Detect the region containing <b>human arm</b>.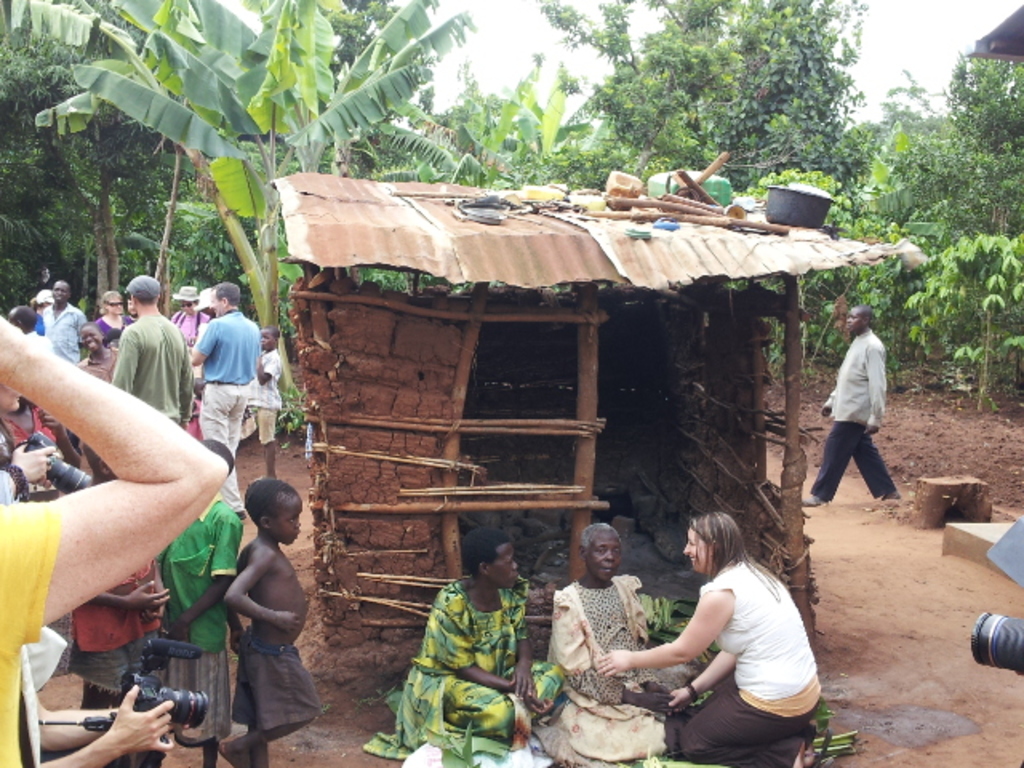
37, 686, 176, 766.
